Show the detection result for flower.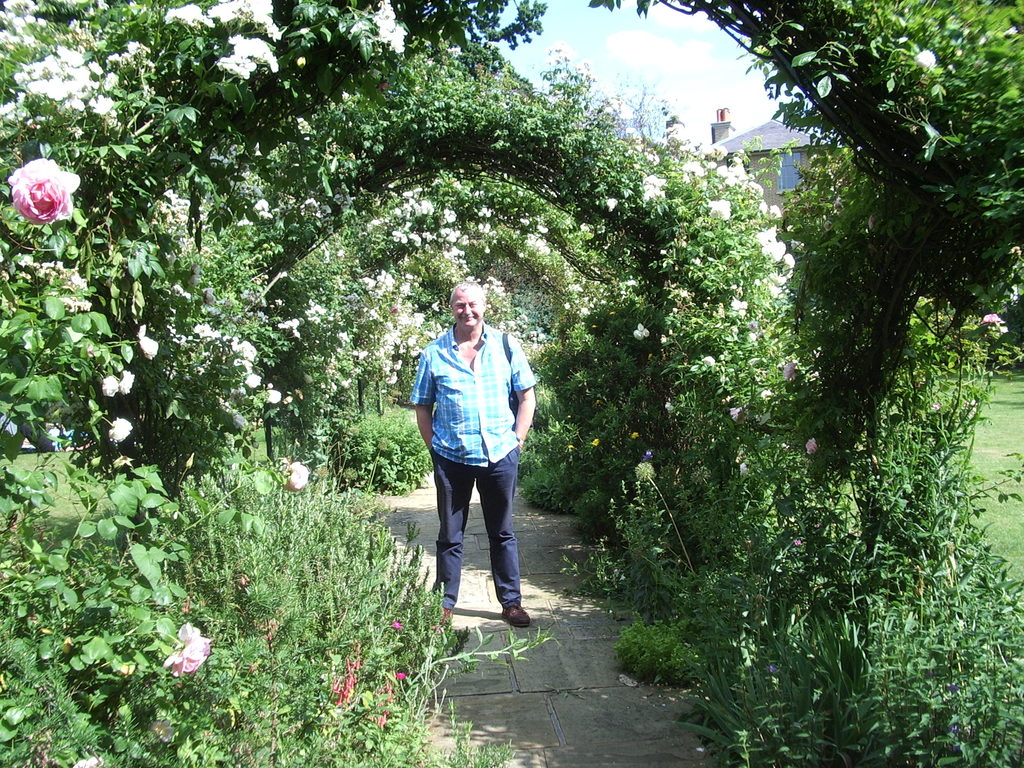
x1=909, y1=49, x2=940, y2=66.
